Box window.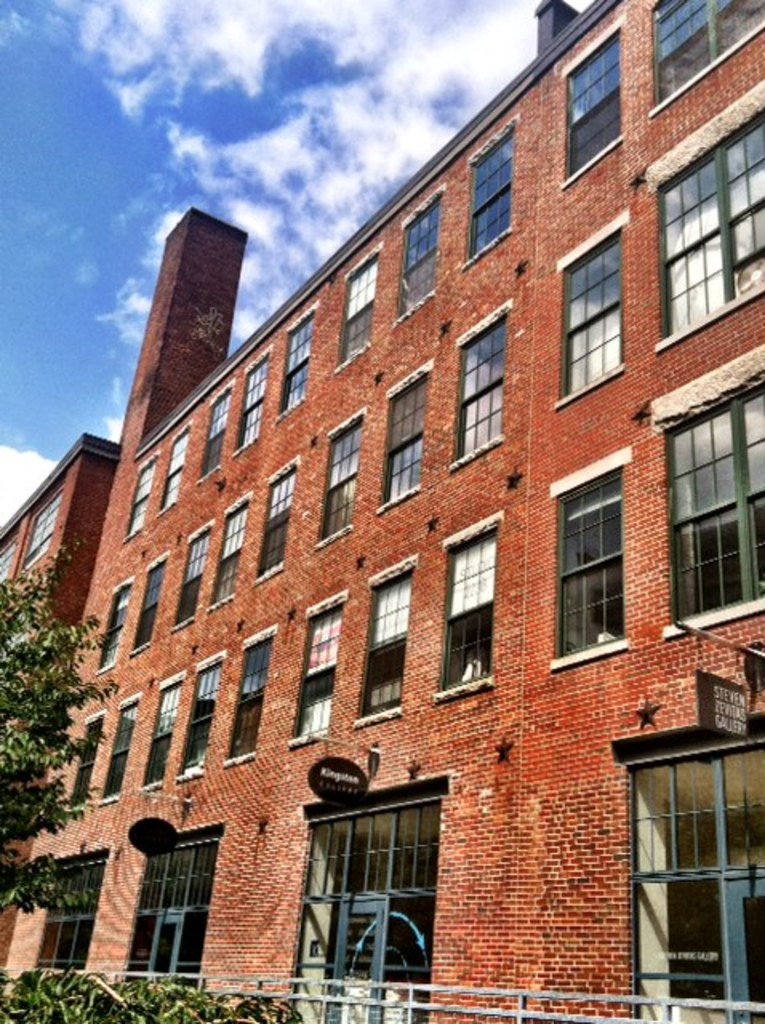
(x1=32, y1=848, x2=112, y2=973).
